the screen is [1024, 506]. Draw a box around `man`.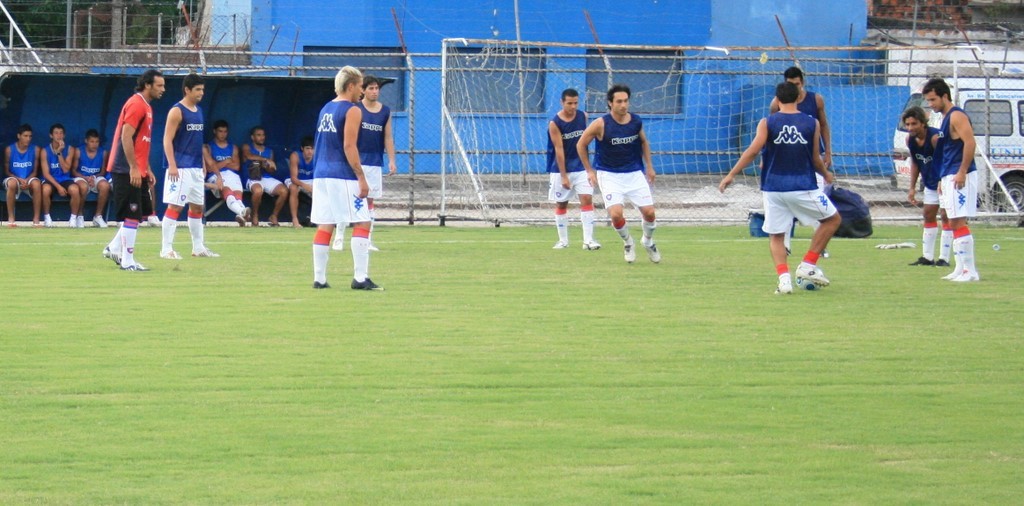
locate(2, 127, 42, 223).
